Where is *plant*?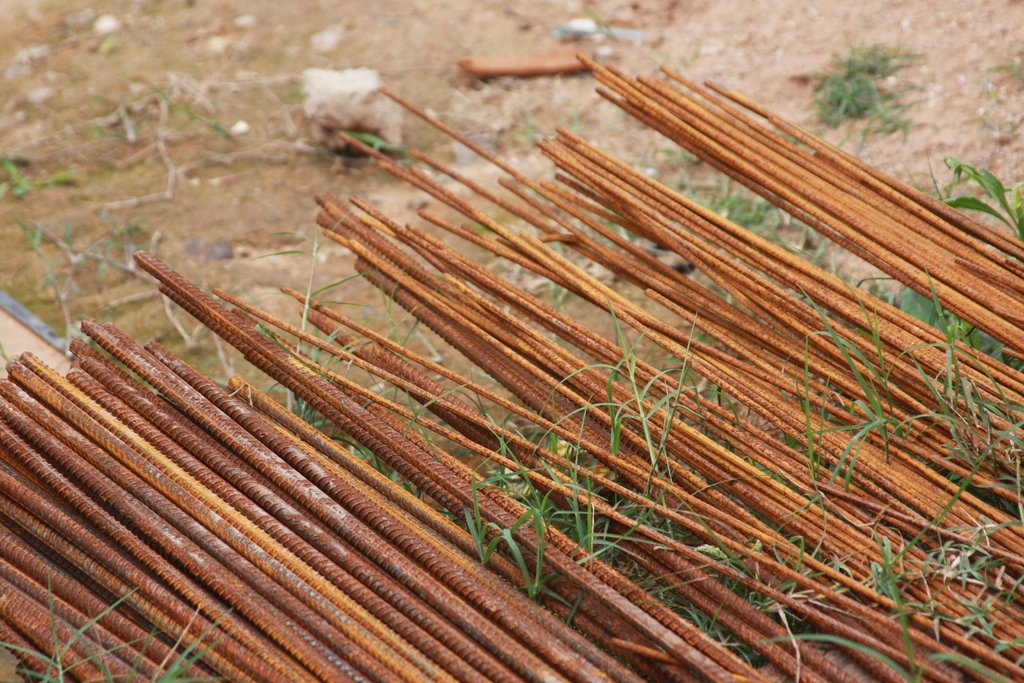
pyautogui.locateOnScreen(801, 31, 920, 137).
